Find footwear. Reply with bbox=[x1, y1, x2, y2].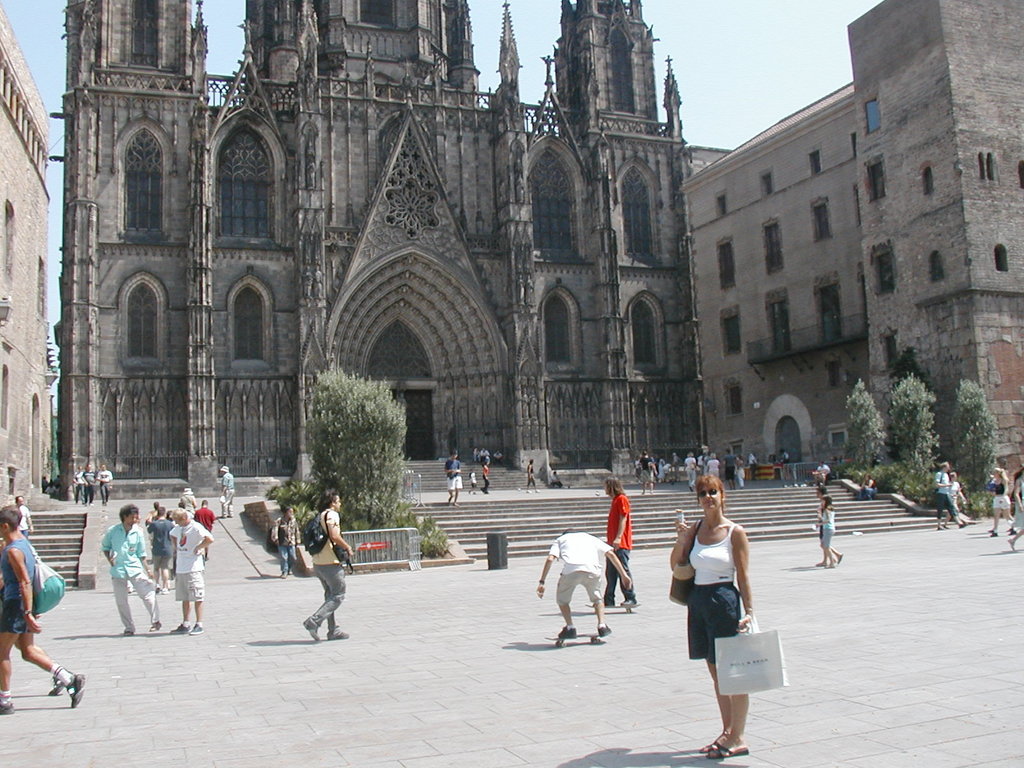
bbox=[48, 667, 72, 694].
